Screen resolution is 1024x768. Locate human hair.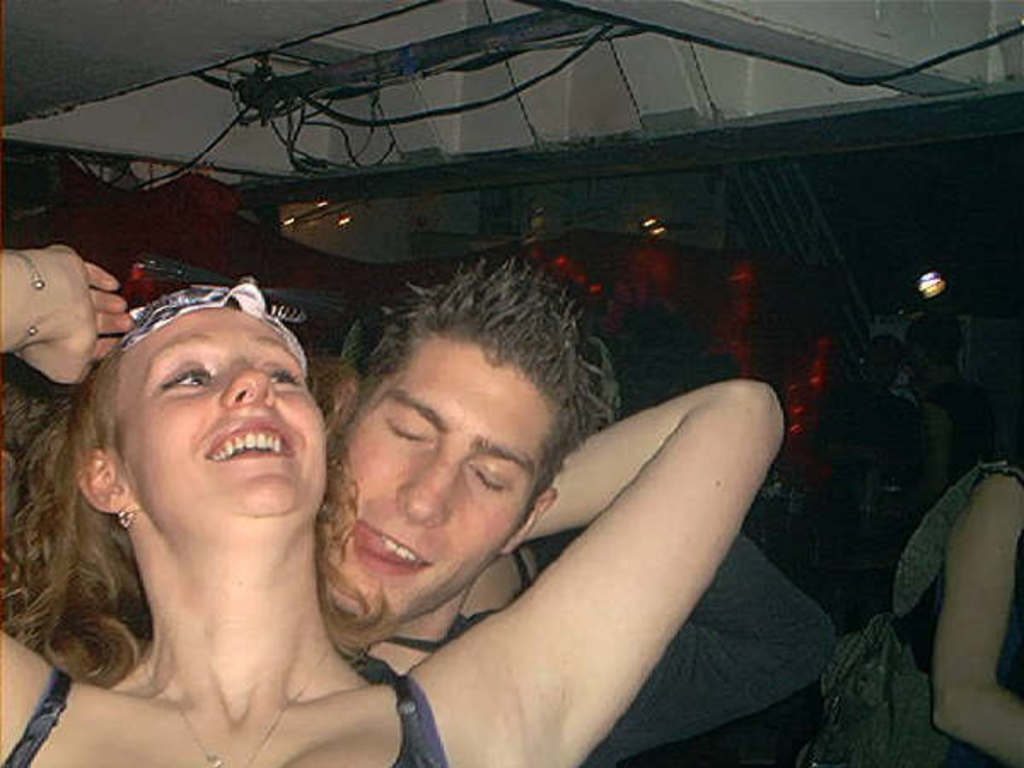
detection(0, 345, 364, 688).
